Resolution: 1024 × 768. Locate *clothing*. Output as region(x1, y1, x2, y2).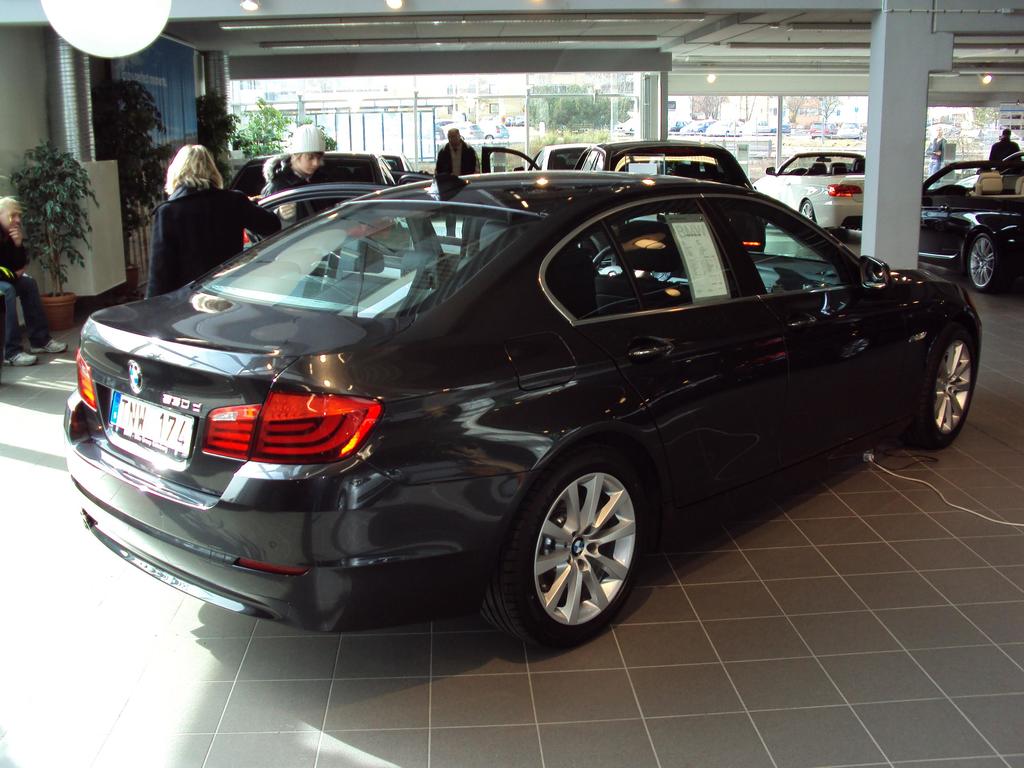
region(0, 223, 50, 357).
